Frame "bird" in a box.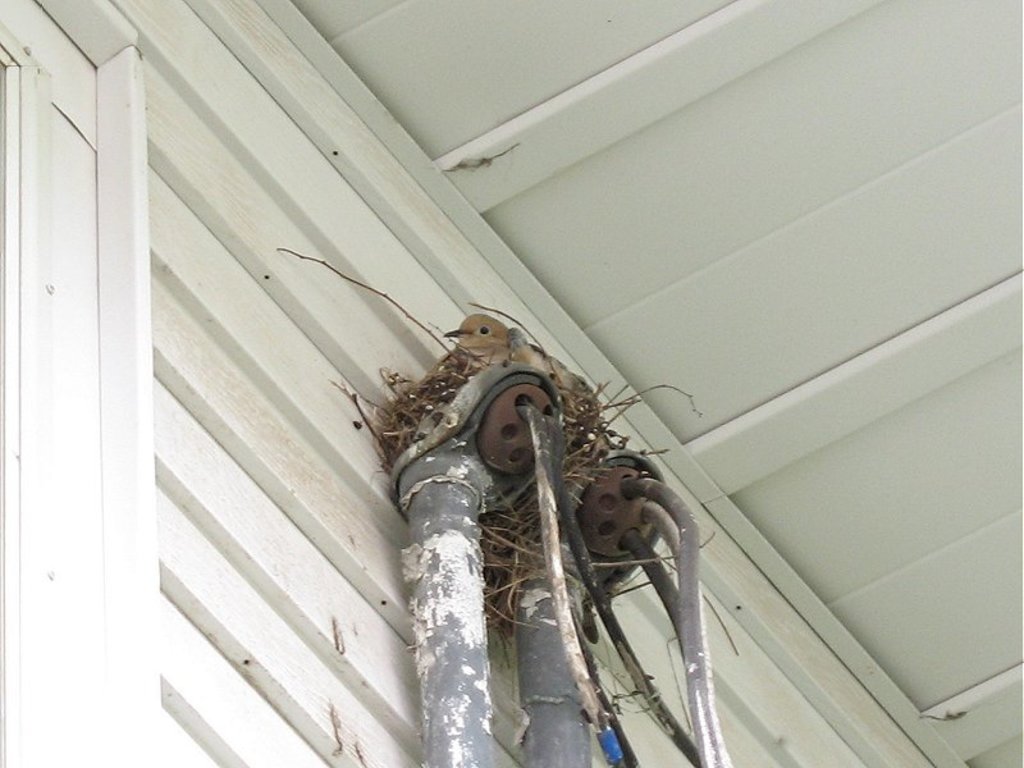
[444, 305, 598, 410].
